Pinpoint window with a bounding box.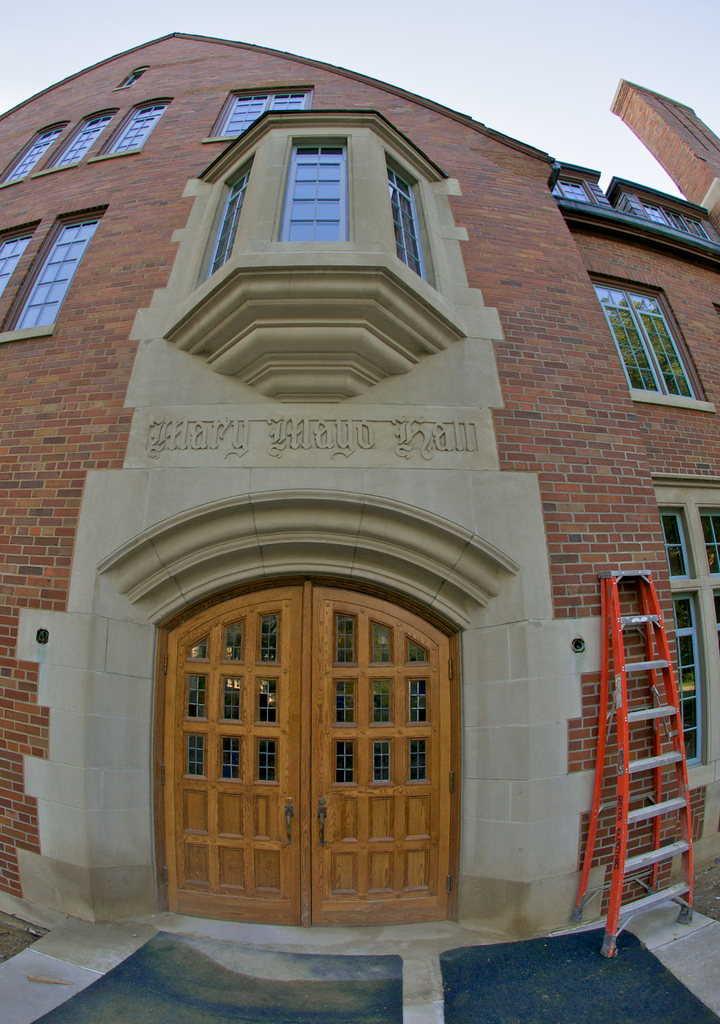
crop(591, 284, 697, 403).
